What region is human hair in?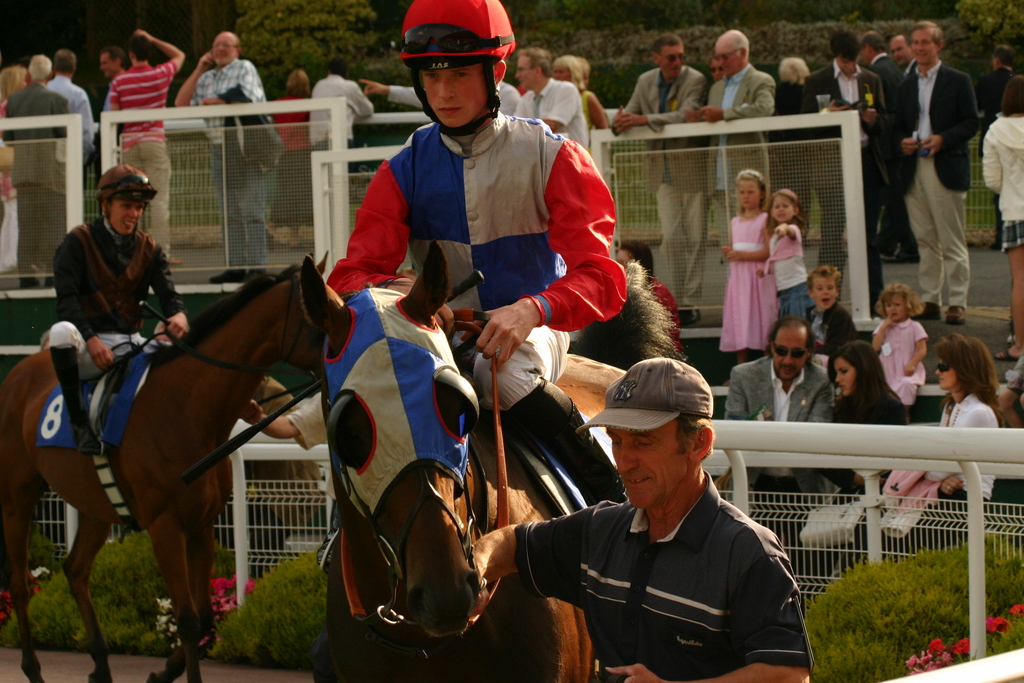
box(764, 313, 819, 368).
